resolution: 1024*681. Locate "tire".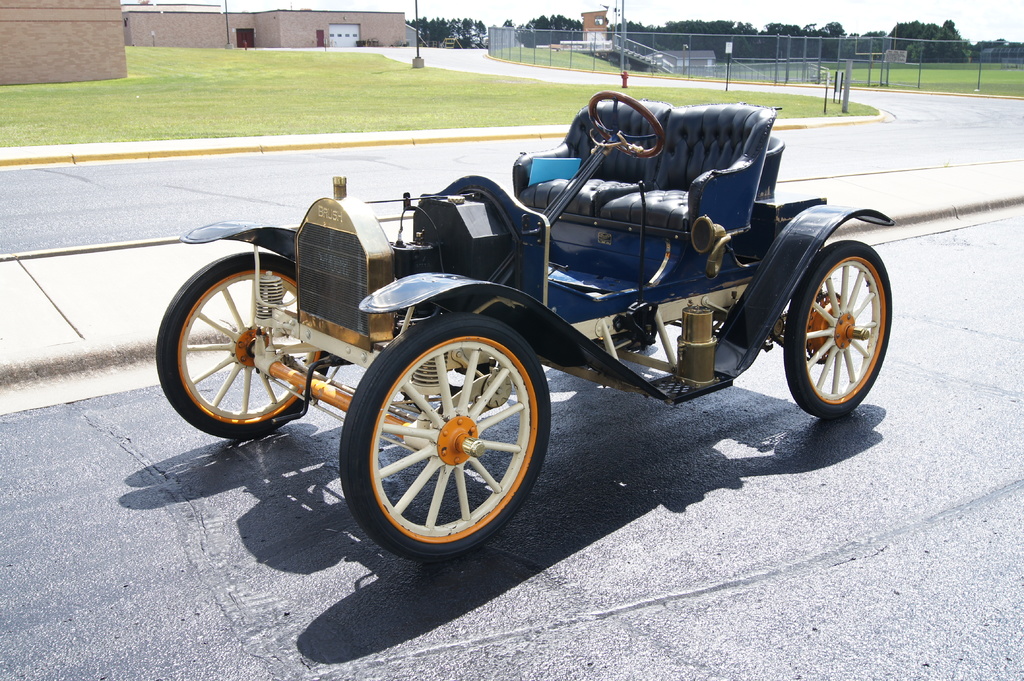
x1=780, y1=238, x2=893, y2=418.
